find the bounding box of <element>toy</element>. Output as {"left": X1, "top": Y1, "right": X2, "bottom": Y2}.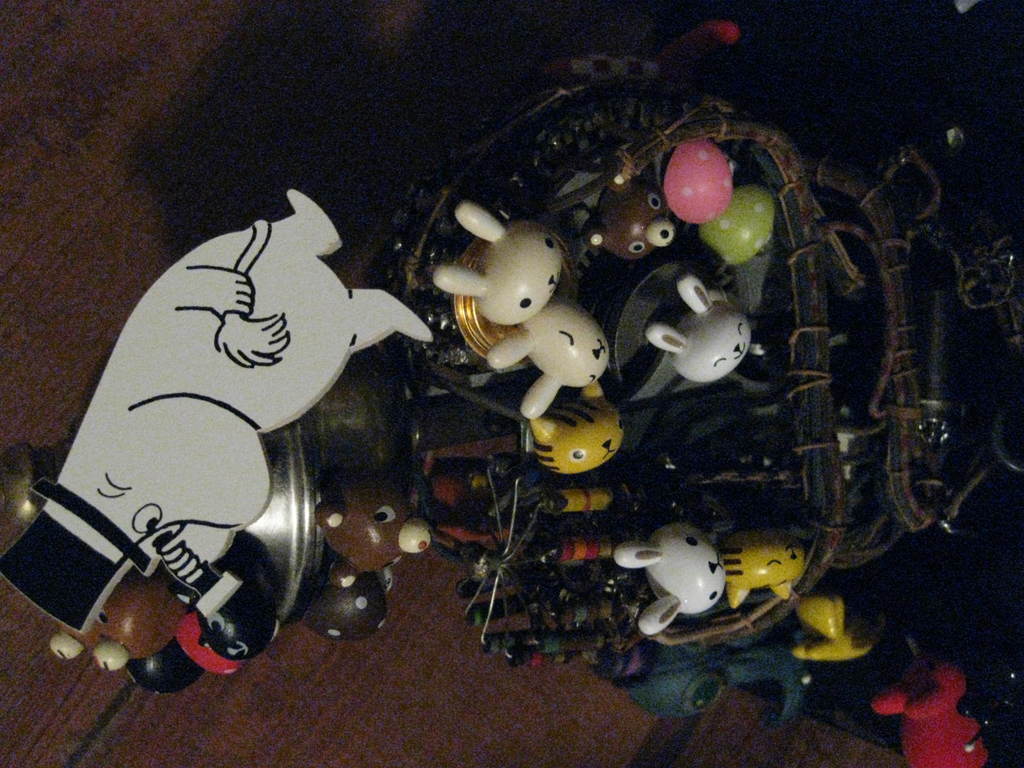
{"left": 870, "top": 664, "right": 986, "bottom": 767}.
